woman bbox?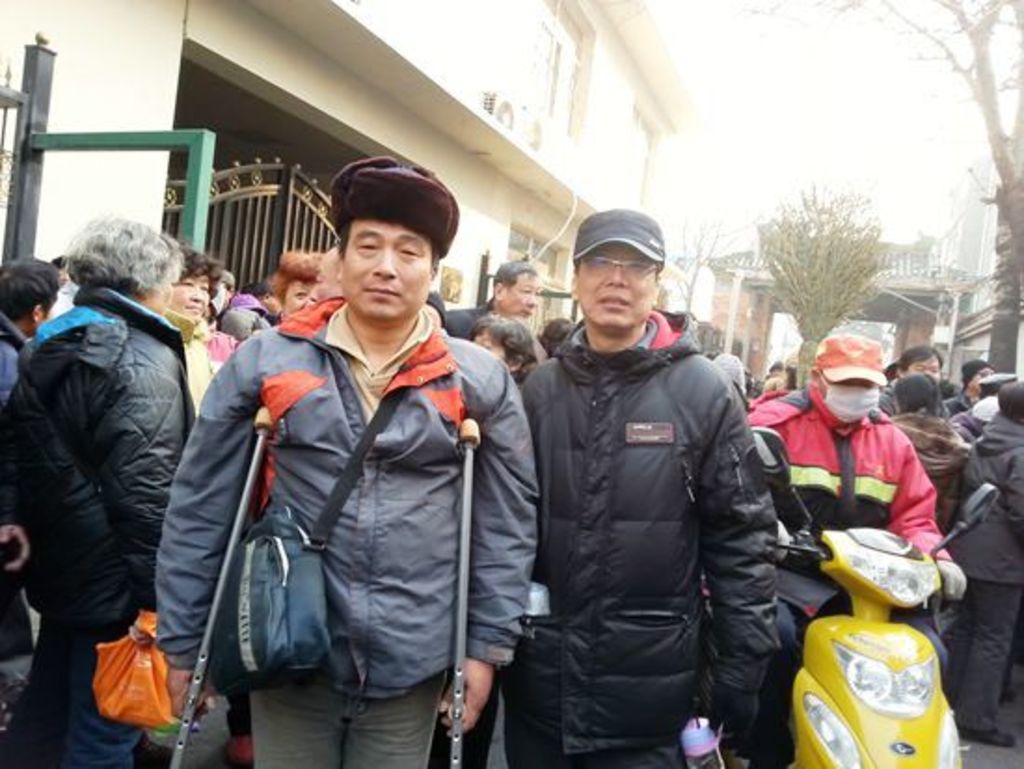
box=[168, 242, 238, 378]
